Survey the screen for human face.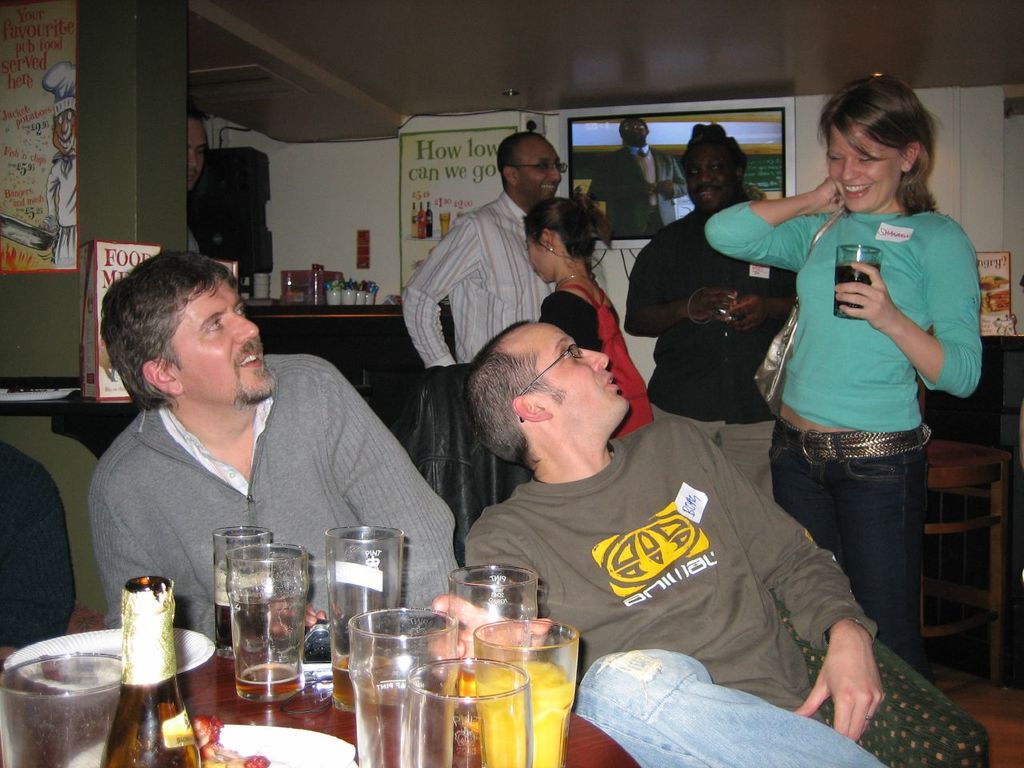
Survey found: bbox=(517, 135, 561, 201).
